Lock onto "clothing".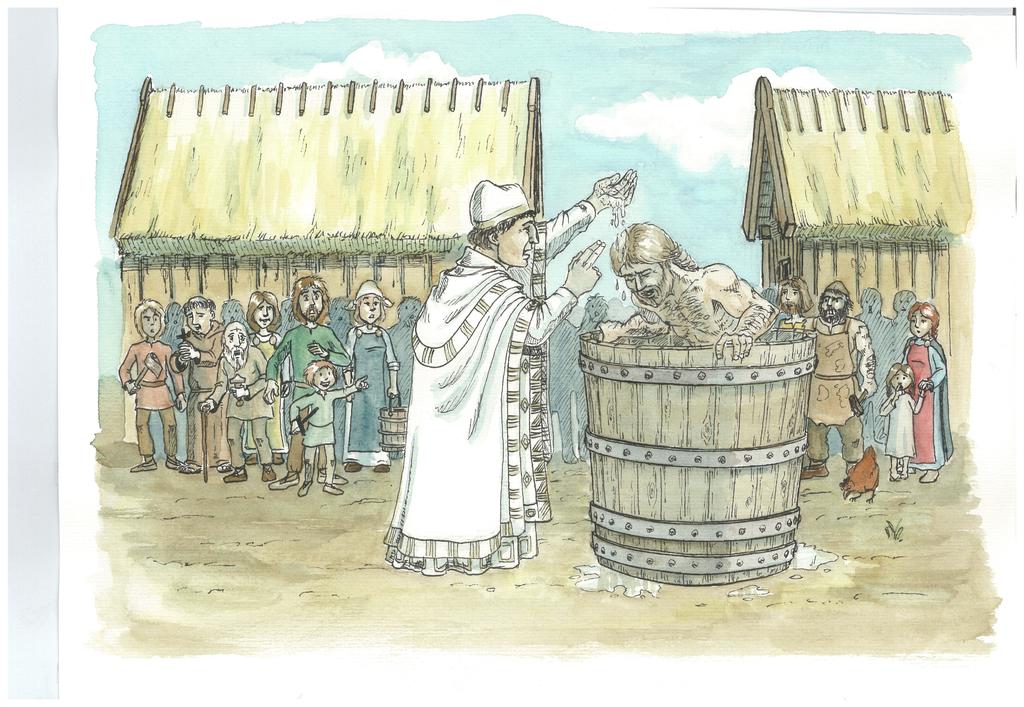
Locked: <box>904,339,956,467</box>.
